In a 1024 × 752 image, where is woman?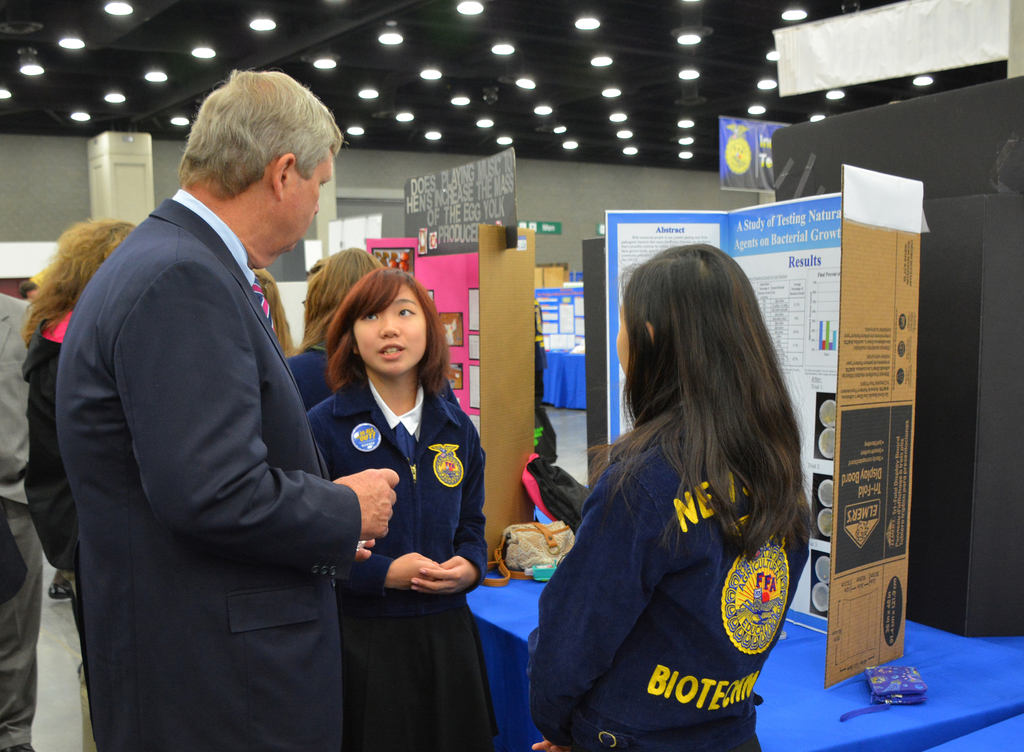
select_region(17, 220, 141, 749).
